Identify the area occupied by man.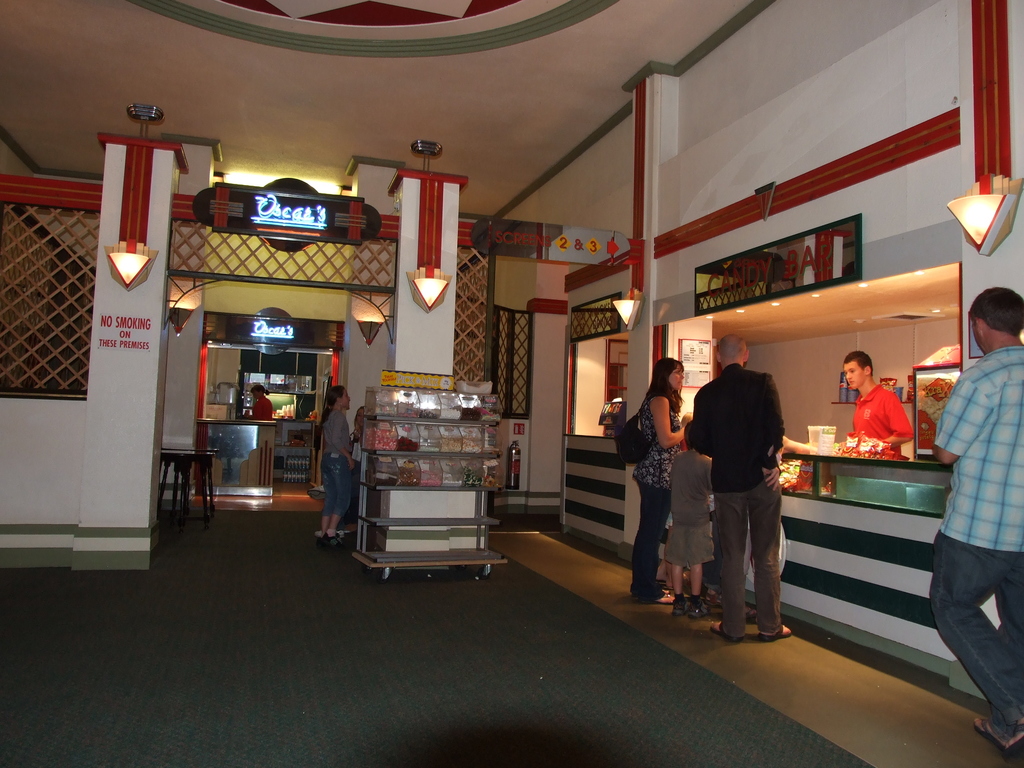
Area: BBox(842, 352, 912, 455).
